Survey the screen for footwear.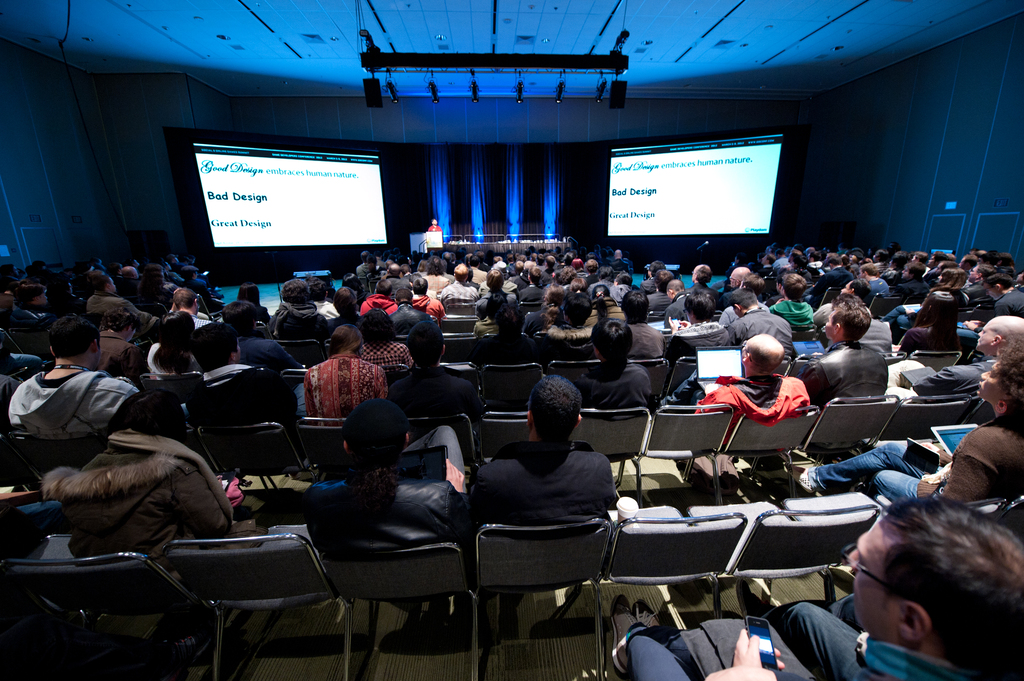
Survey found: [610,595,641,671].
